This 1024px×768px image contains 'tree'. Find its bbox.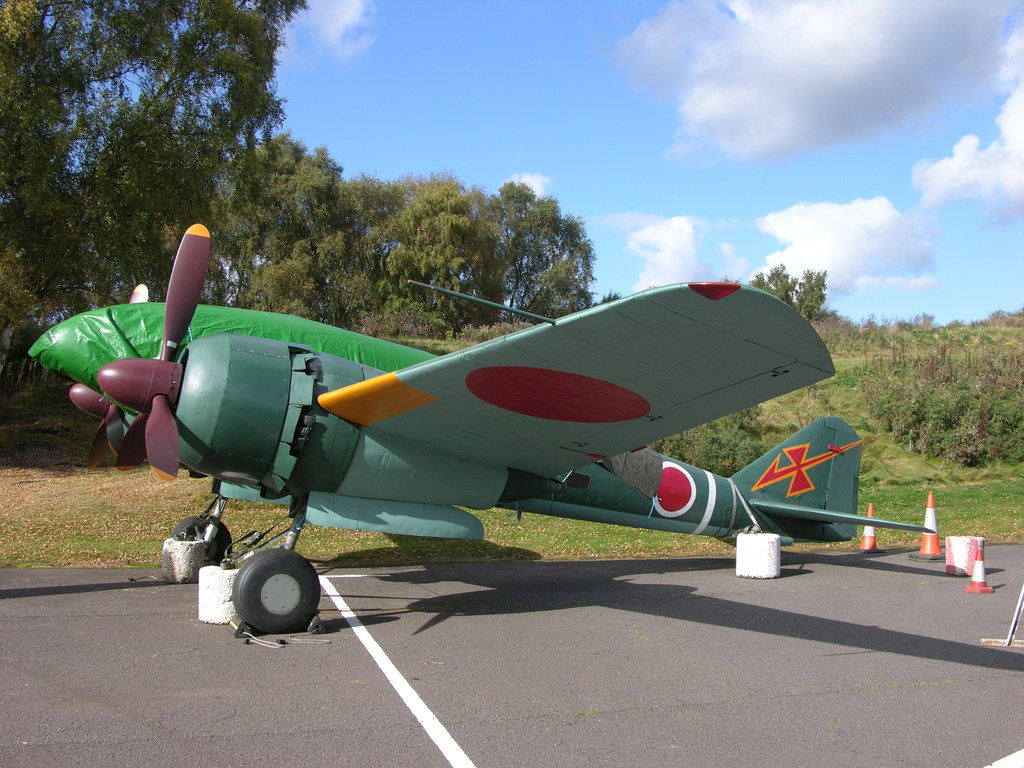
(0, 0, 595, 369).
